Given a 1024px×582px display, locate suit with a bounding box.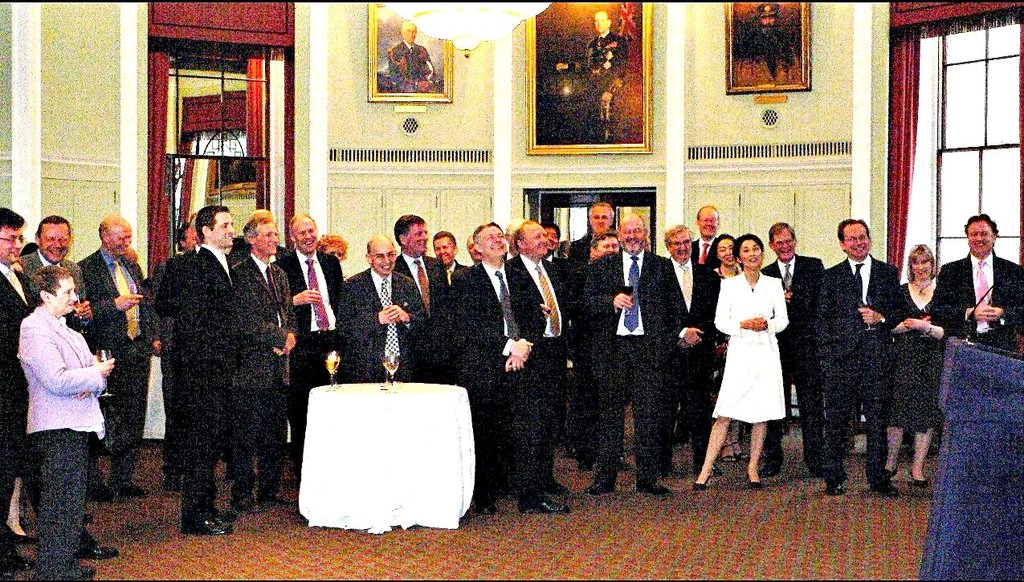
Located: (x1=280, y1=241, x2=352, y2=381).
